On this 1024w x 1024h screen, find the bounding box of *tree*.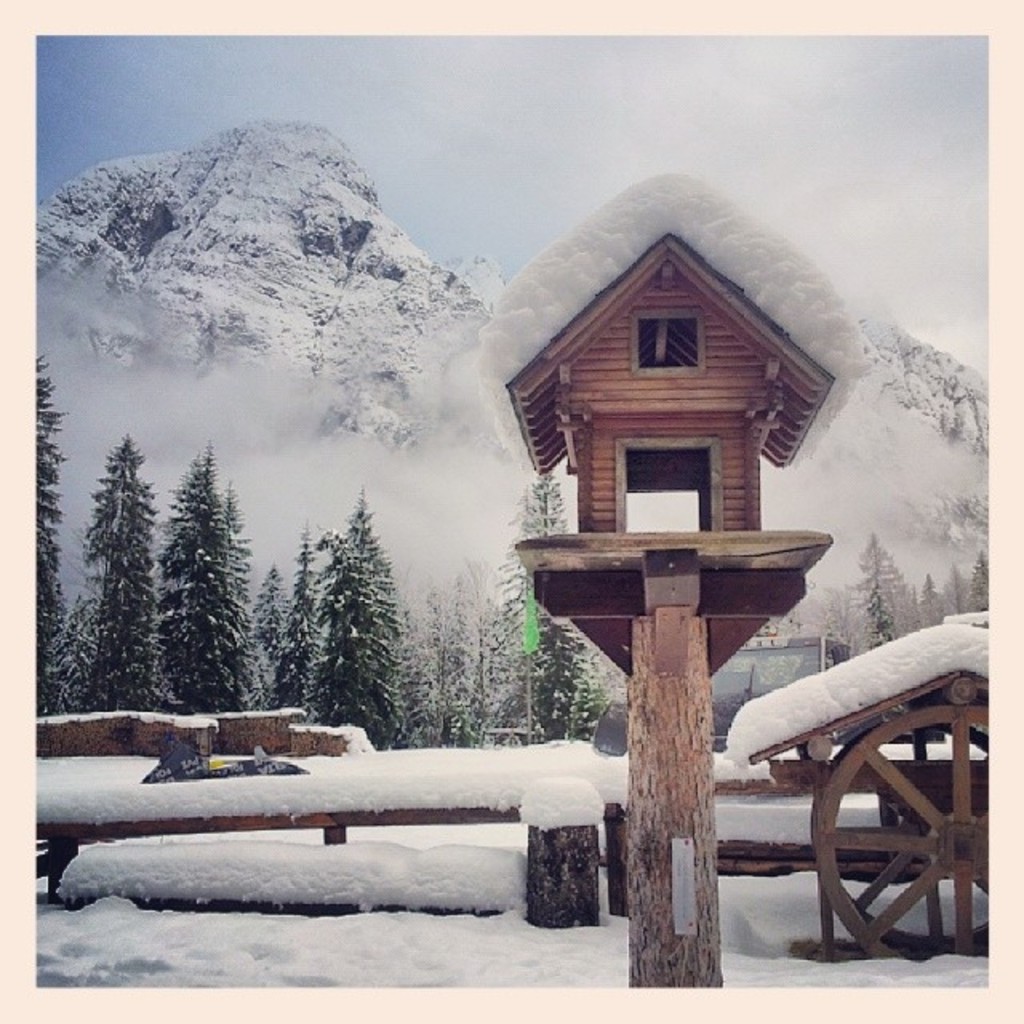
Bounding box: [157, 453, 251, 715].
